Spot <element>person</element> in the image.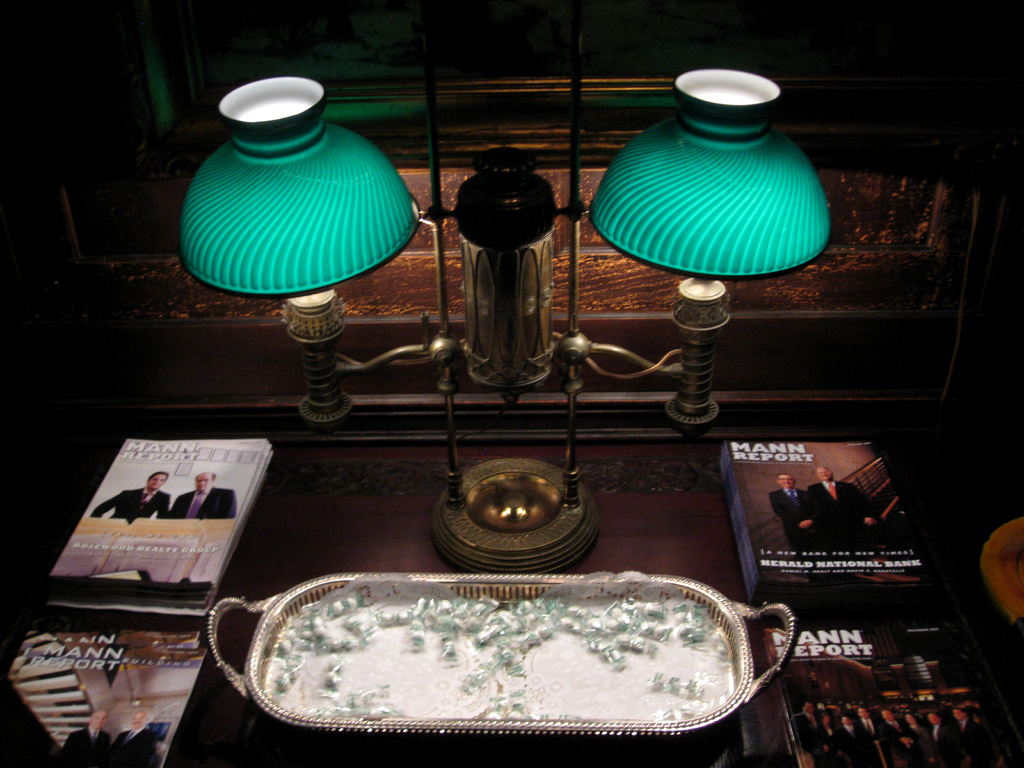
<element>person</element> found at {"left": 808, "top": 465, "right": 884, "bottom": 567}.
